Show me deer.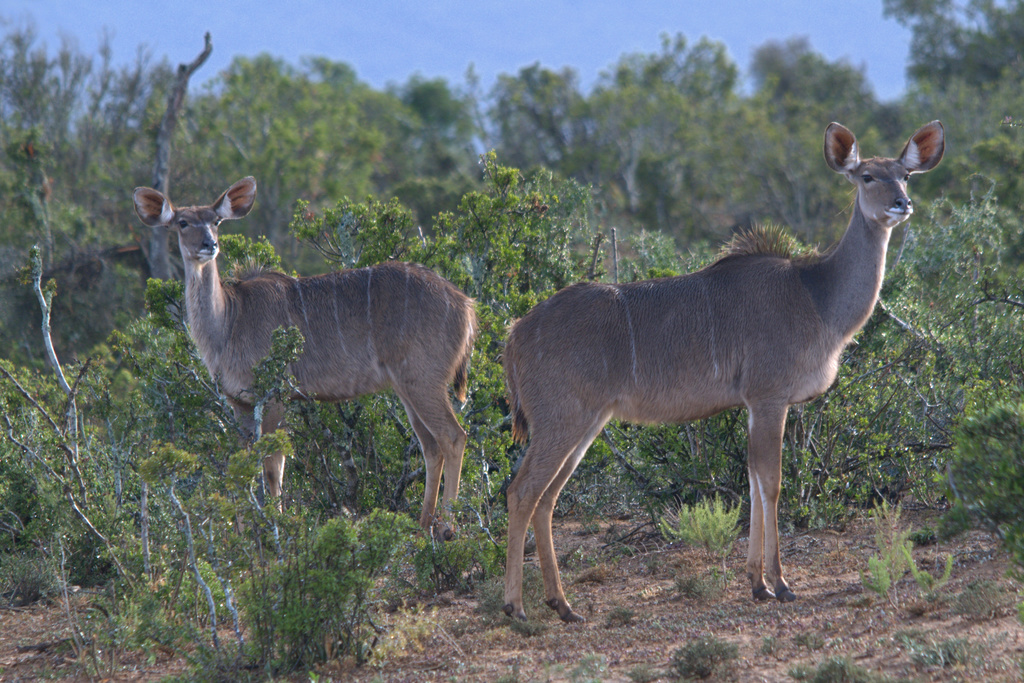
deer is here: 500 120 944 627.
